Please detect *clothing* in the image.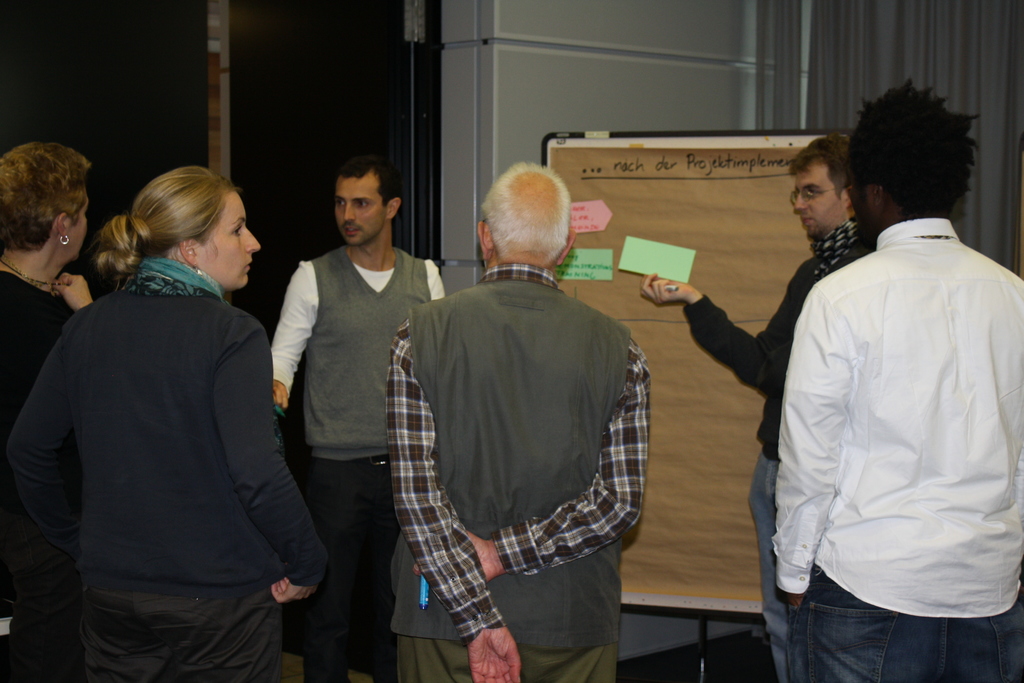
(left=686, top=217, right=874, bottom=682).
